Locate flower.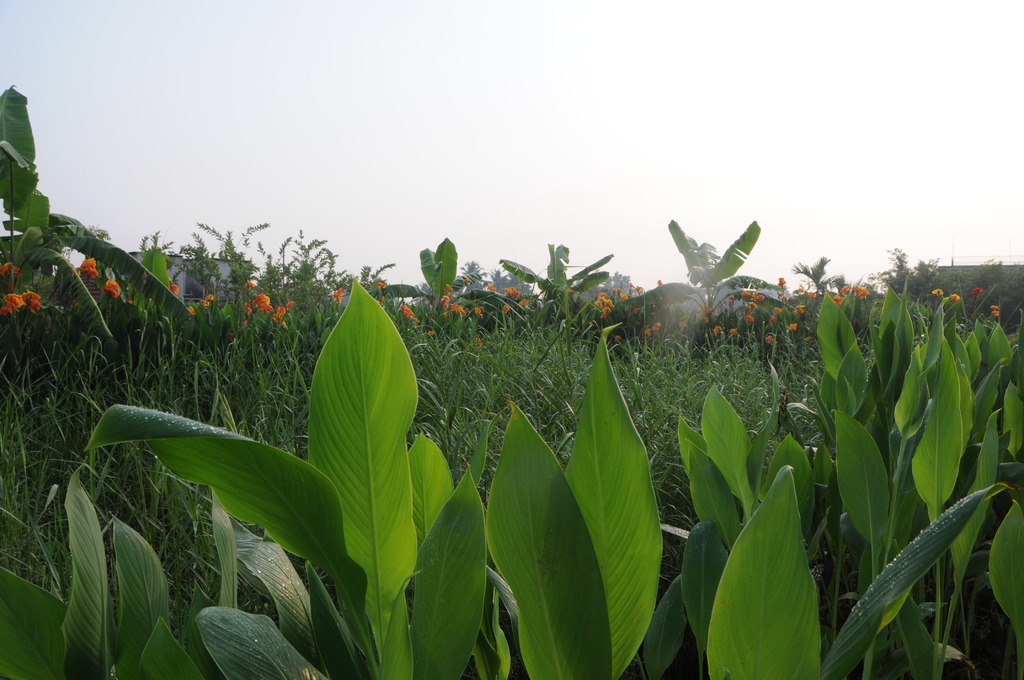
Bounding box: {"x1": 244, "y1": 301, "x2": 251, "y2": 316}.
